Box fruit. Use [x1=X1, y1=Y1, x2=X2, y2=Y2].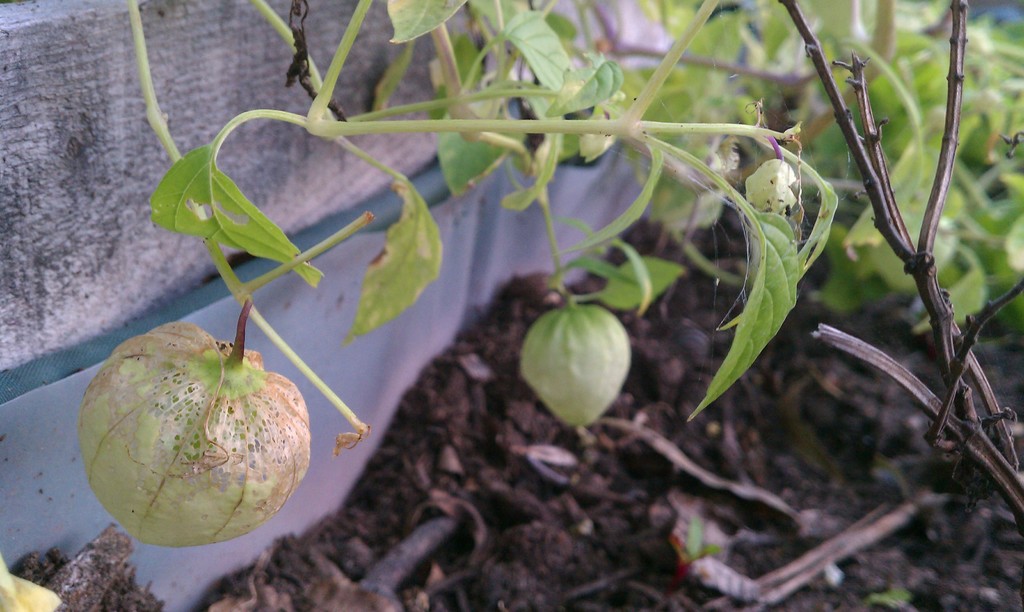
[x1=520, y1=307, x2=633, y2=432].
